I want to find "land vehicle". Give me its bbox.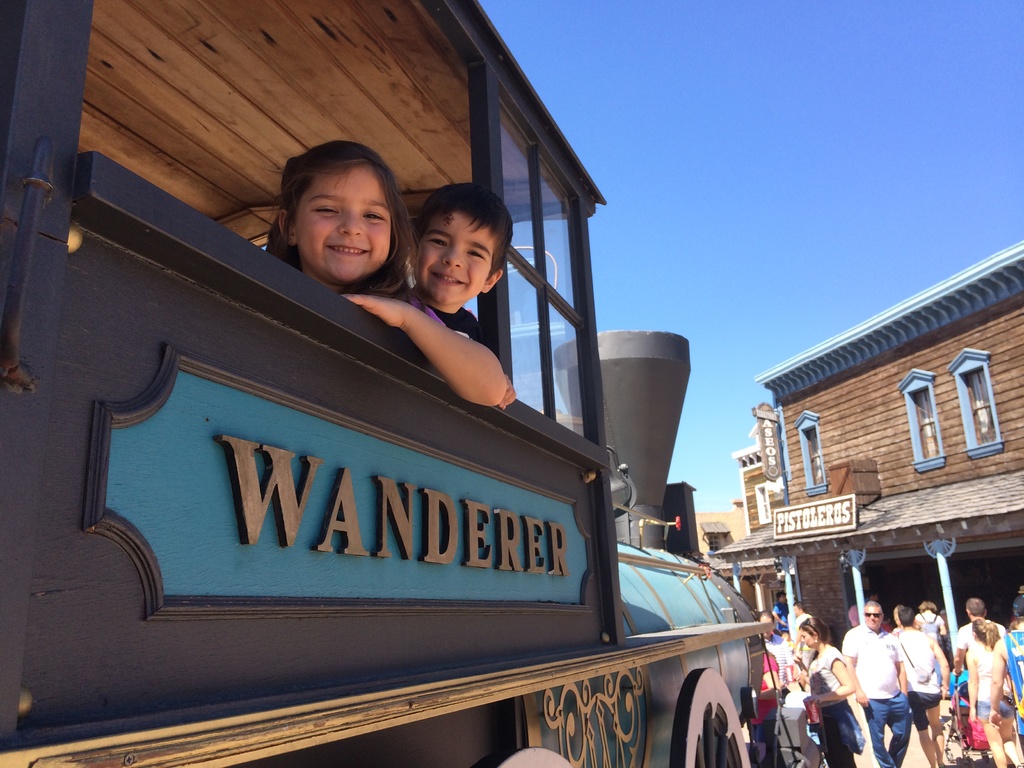
x1=0, y1=0, x2=781, y2=767.
